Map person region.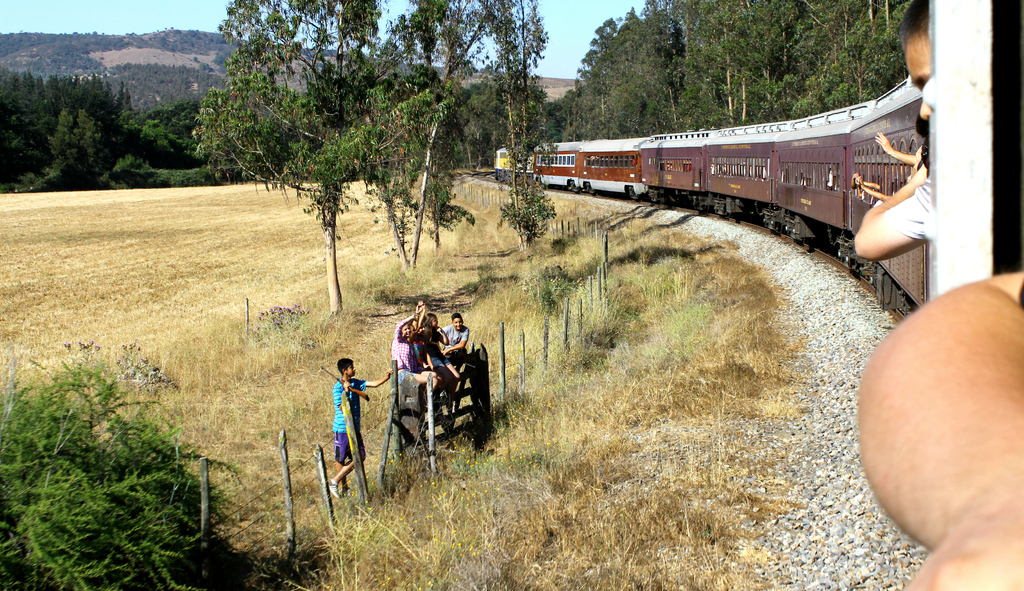
Mapped to detection(870, 128, 922, 163).
